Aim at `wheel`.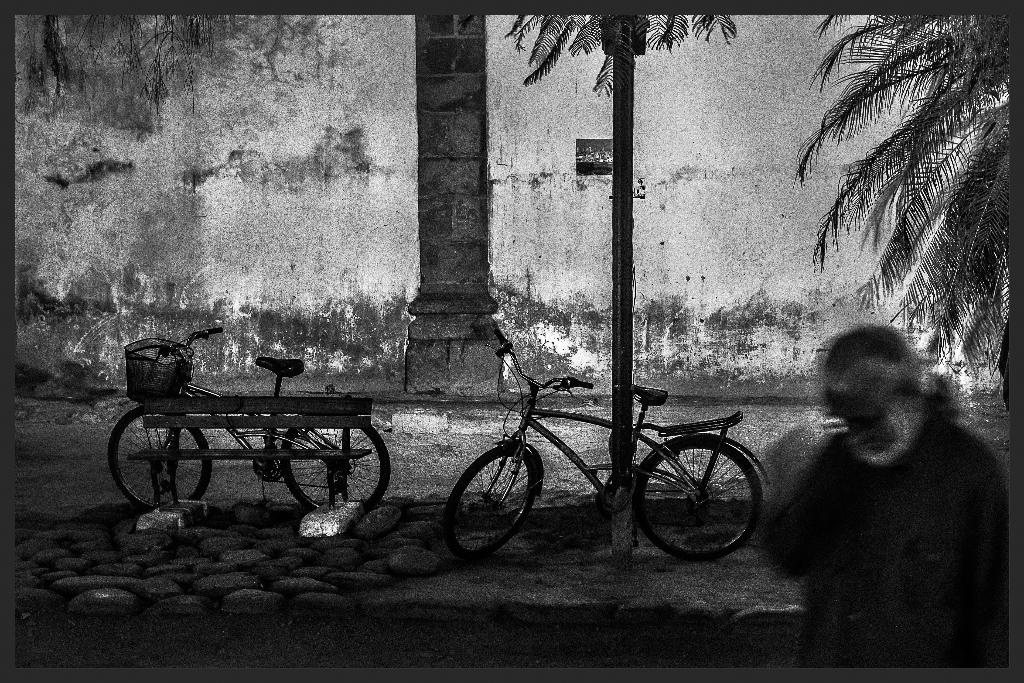
Aimed at (444,445,535,558).
